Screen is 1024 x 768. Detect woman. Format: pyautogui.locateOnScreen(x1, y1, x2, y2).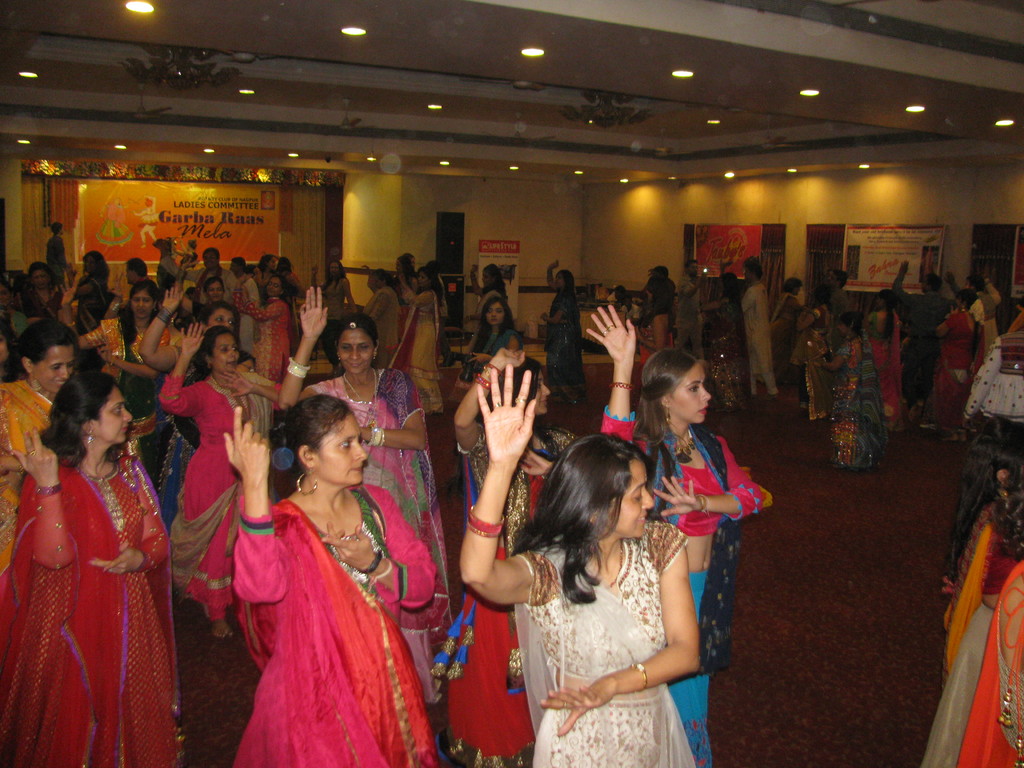
pyautogui.locateOnScreen(921, 289, 989, 438).
